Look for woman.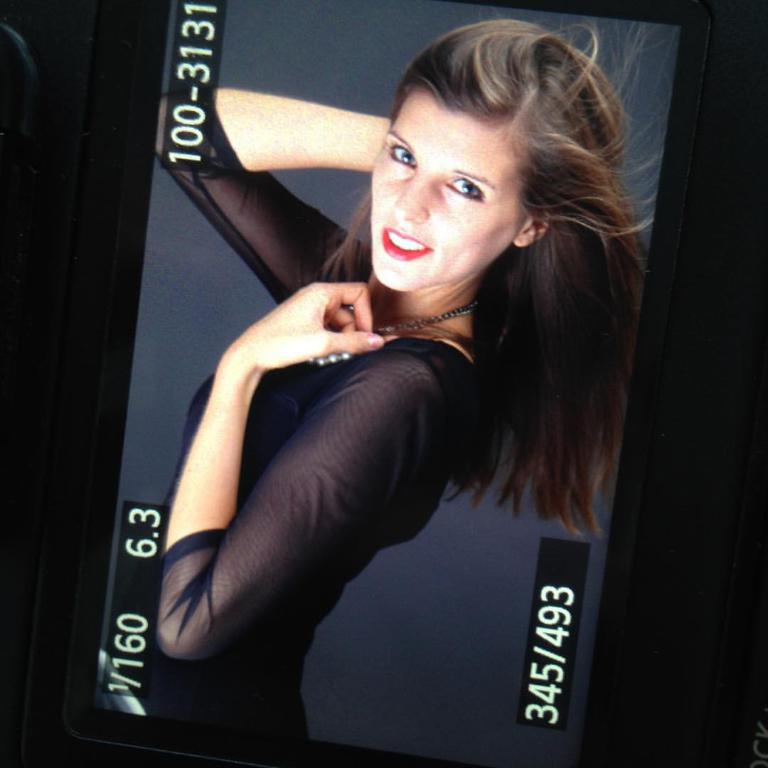
Found: box(148, 17, 657, 752).
